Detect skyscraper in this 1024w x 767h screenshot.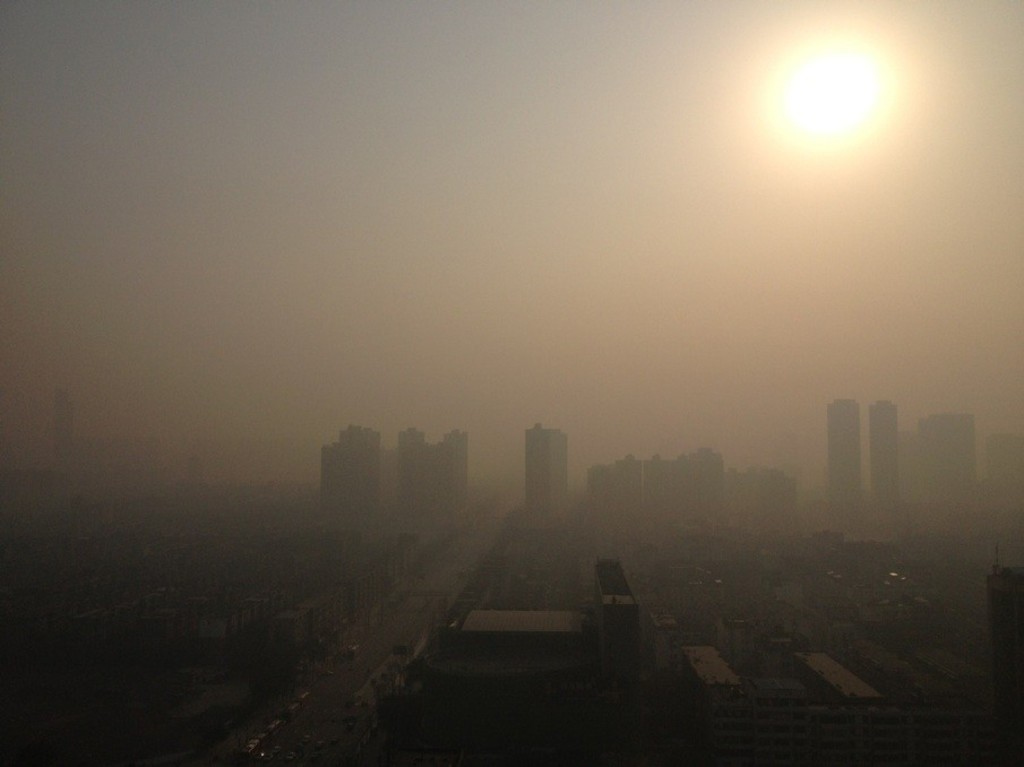
Detection: region(54, 386, 84, 501).
